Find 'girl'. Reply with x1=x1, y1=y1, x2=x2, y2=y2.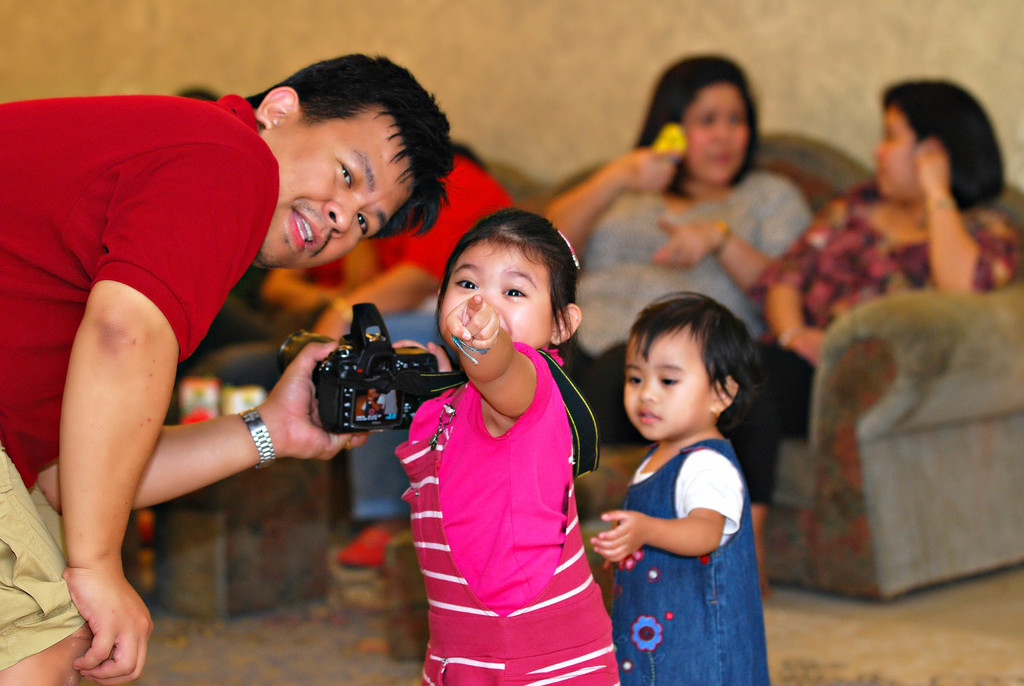
x1=589, y1=291, x2=772, y2=682.
